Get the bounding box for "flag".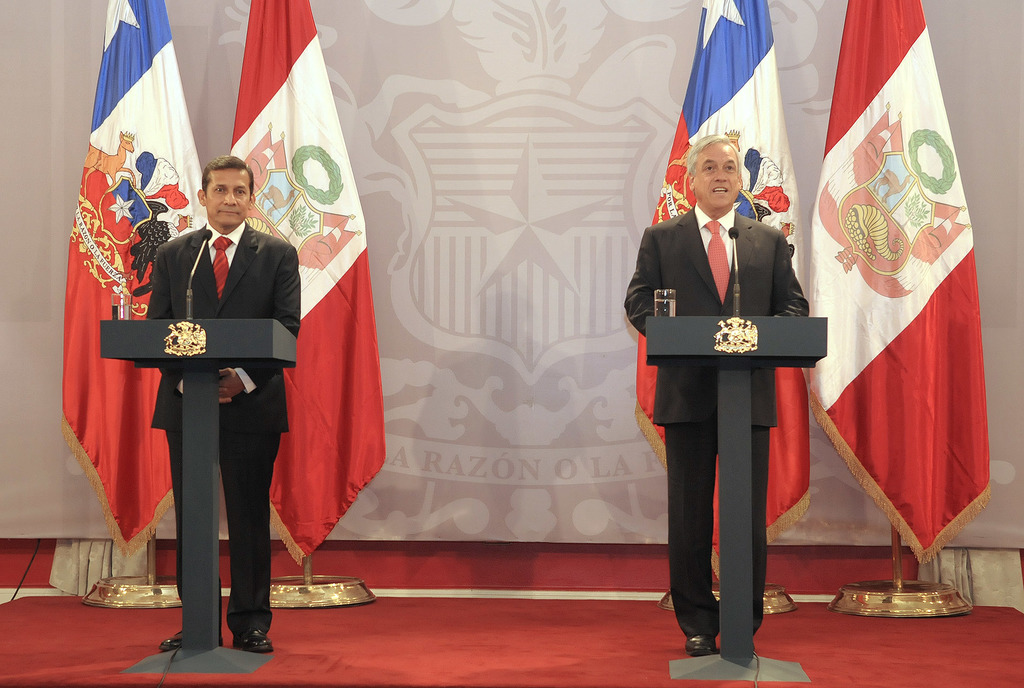
231, 0, 387, 572.
